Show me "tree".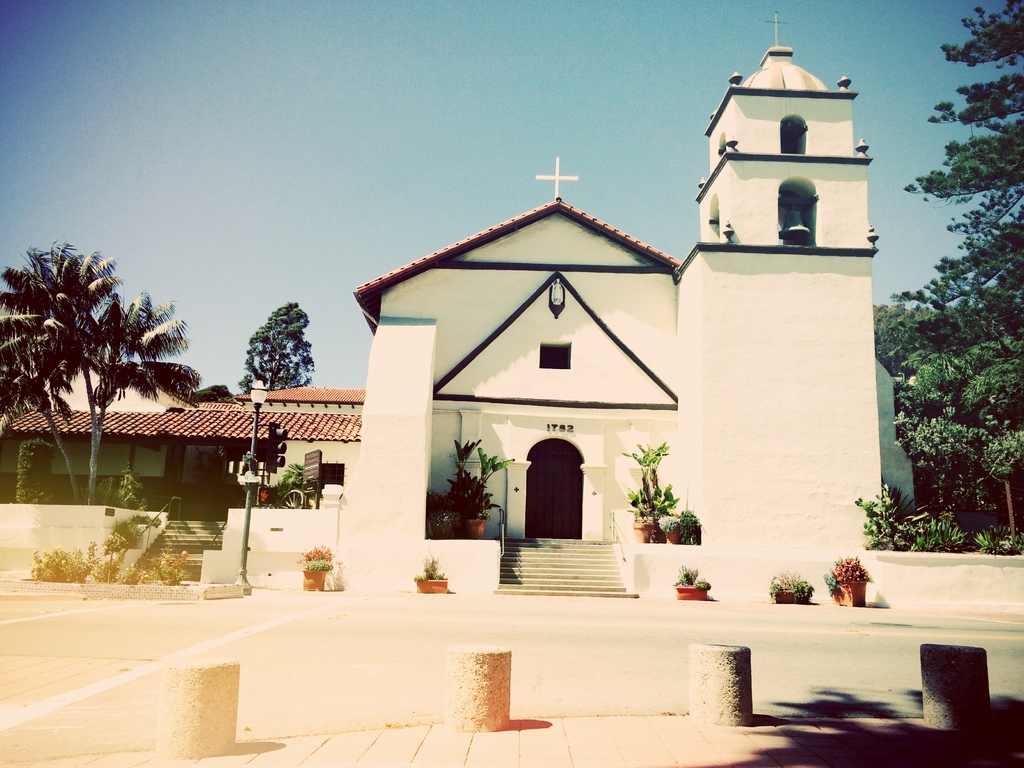
"tree" is here: locate(882, 0, 1023, 537).
